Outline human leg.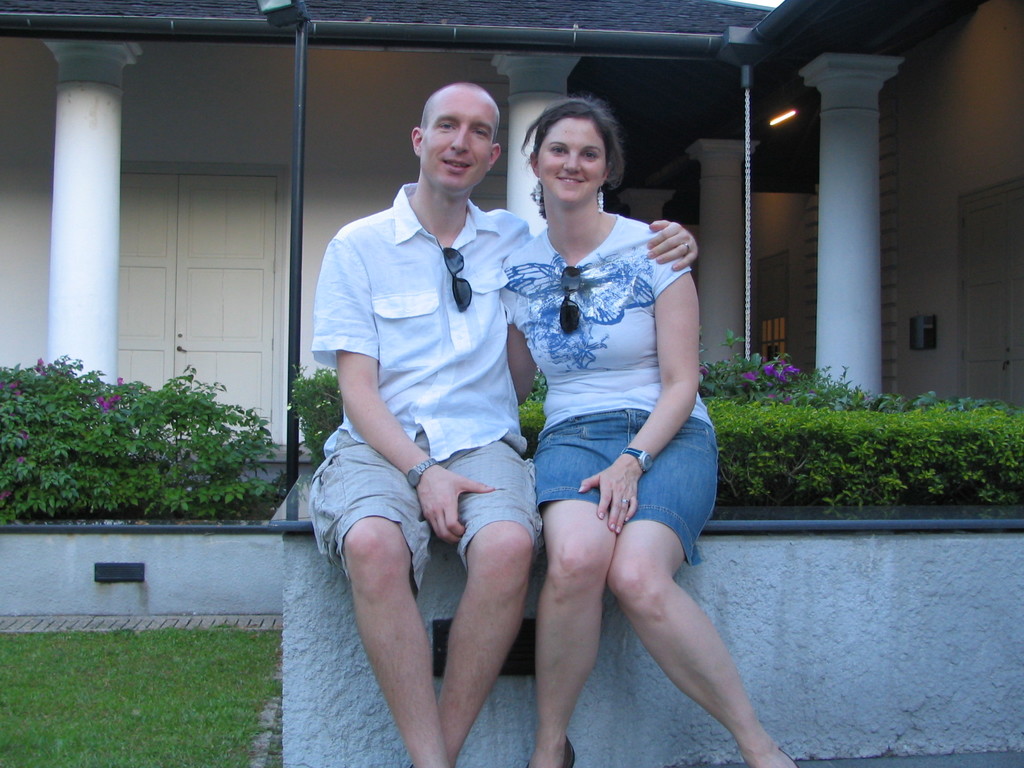
Outline: <region>338, 516, 452, 767</region>.
